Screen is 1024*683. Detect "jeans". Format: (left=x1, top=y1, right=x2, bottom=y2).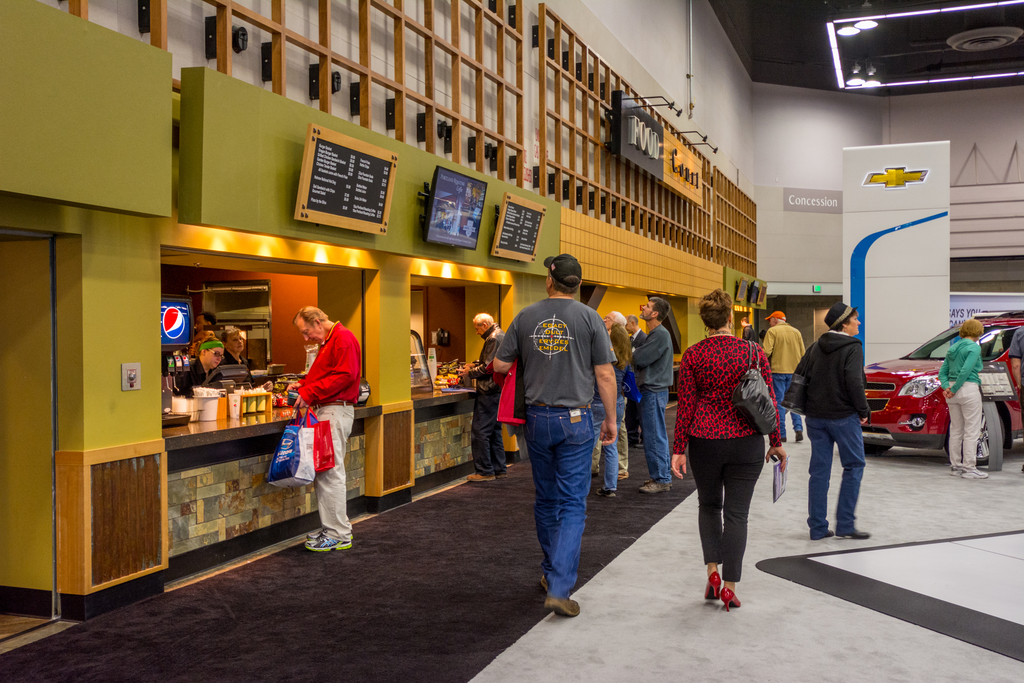
(left=600, top=399, right=621, bottom=491).
